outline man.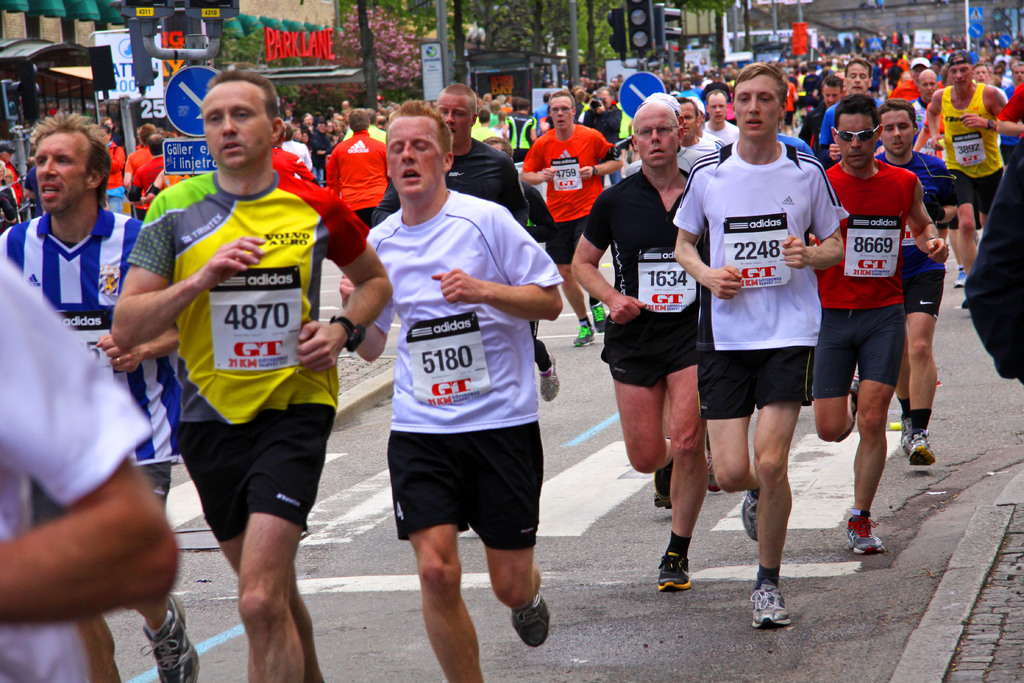
Outline: [left=374, top=82, right=532, bottom=225].
